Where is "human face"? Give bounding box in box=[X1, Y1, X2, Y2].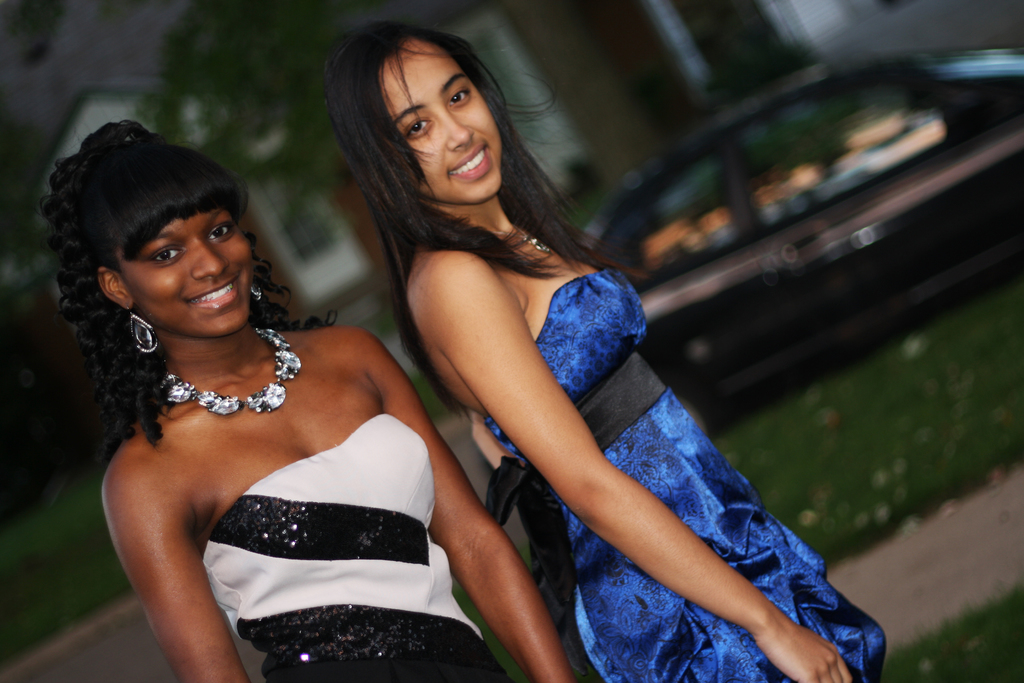
box=[108, 205, 259, 342].
